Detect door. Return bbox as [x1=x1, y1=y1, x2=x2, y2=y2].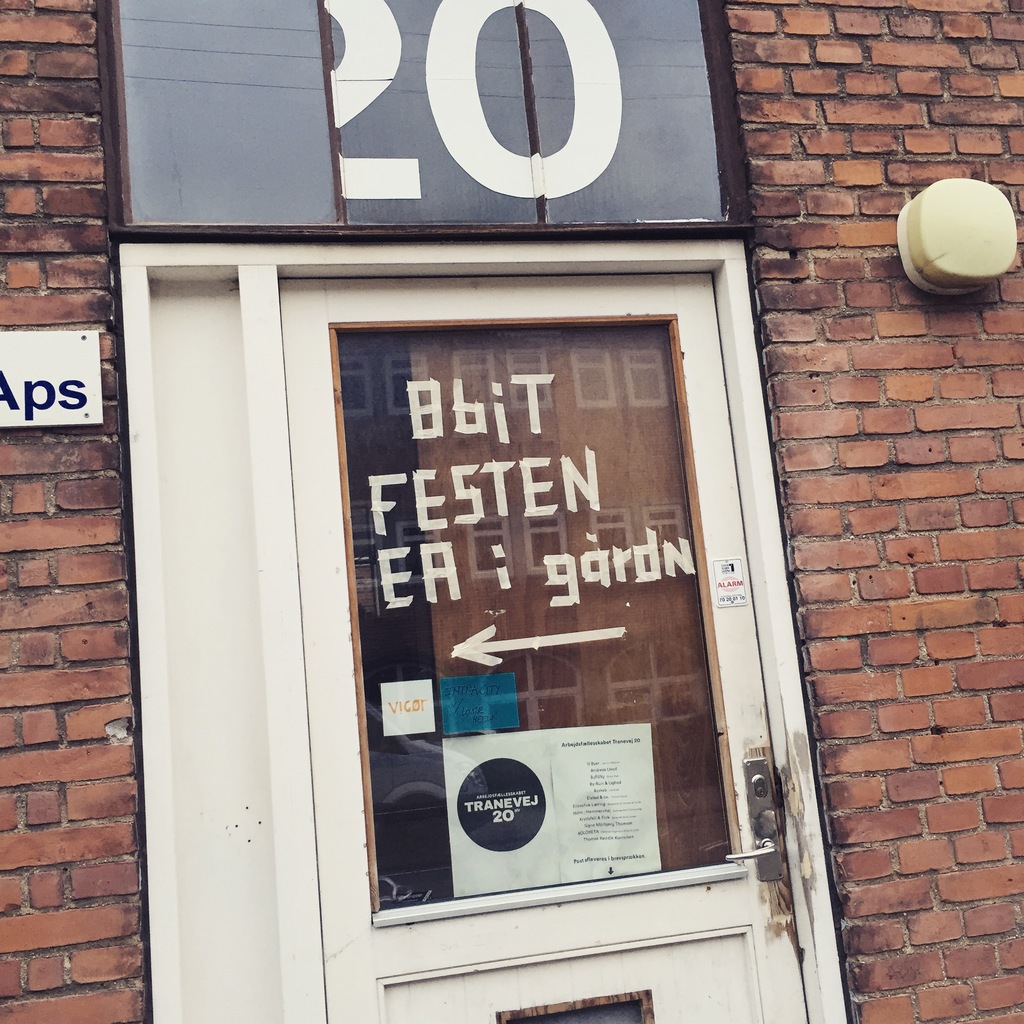
[x1=312, y1=255, x2=765, y2=982].
